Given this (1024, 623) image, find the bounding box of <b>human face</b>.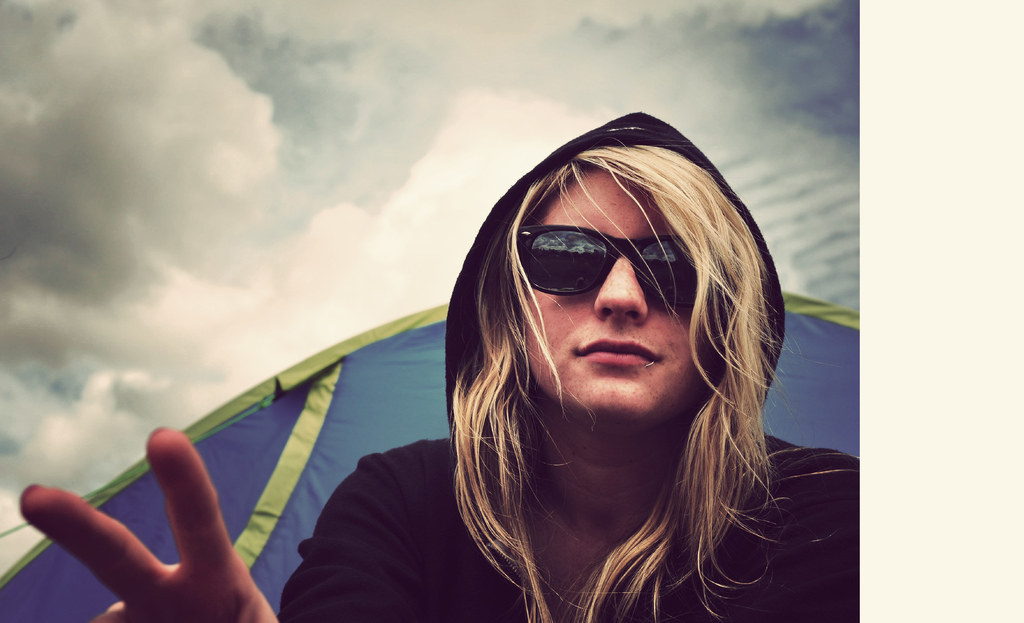
{"x1": 511, "y1": 184, "x2": 726, "y2": 430}.
